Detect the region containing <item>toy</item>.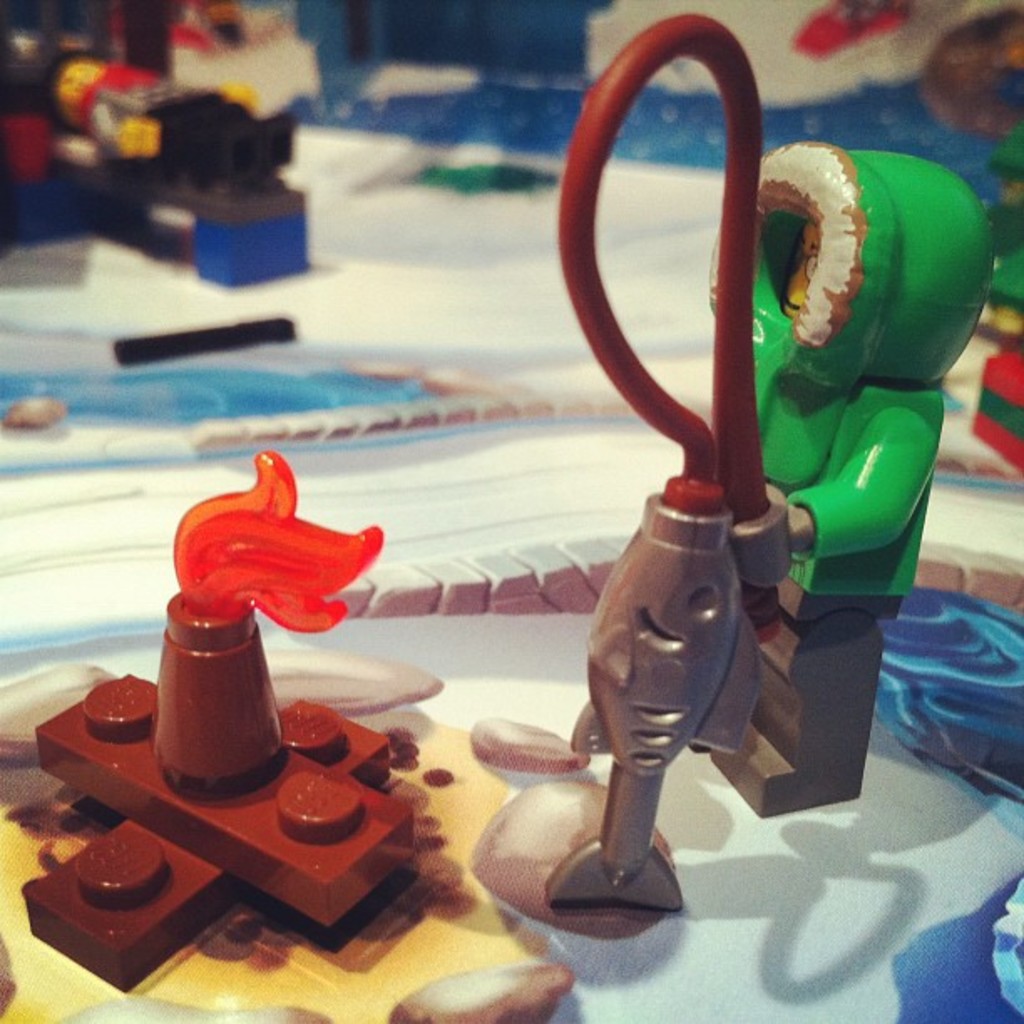
{"x1": 0, "y1": 448, "x2": 577, "y2": 1022}.
